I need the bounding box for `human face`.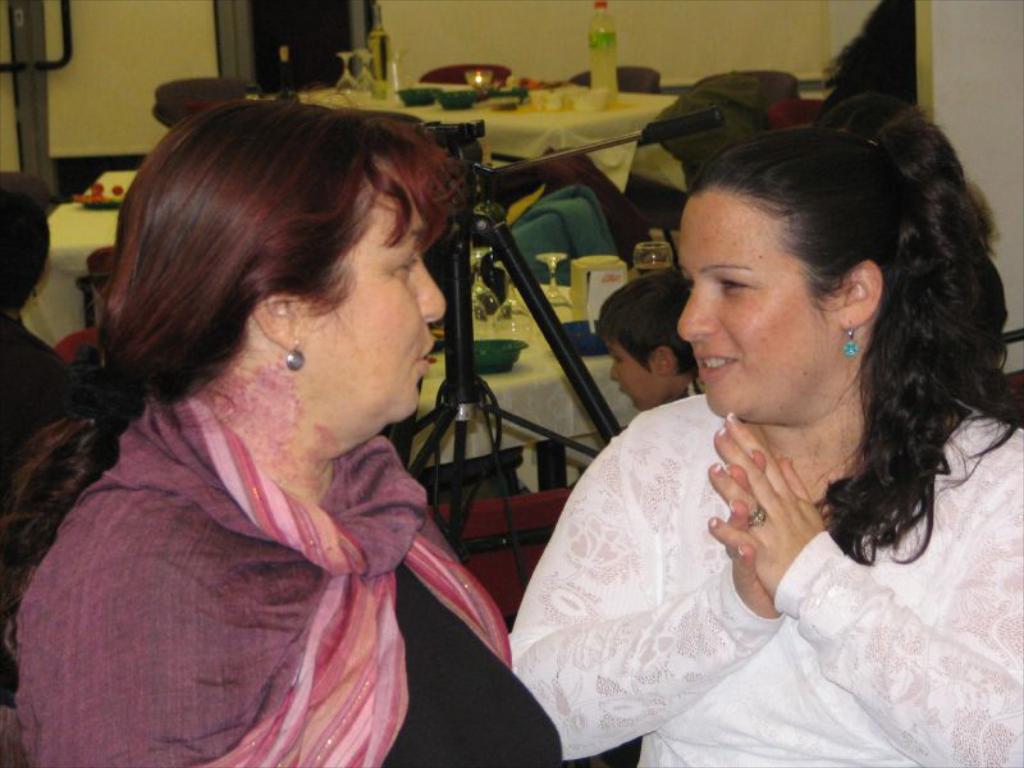
Here it is: (302,160,449,425).
